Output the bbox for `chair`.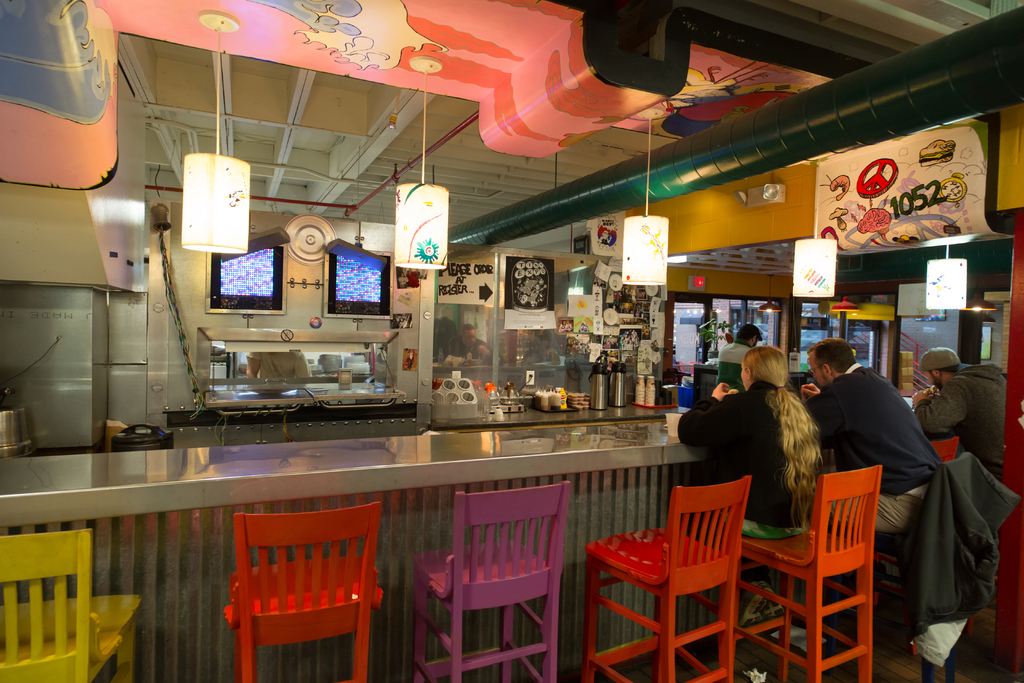
(x1=925, y1=434, x2=964, y2=463).
